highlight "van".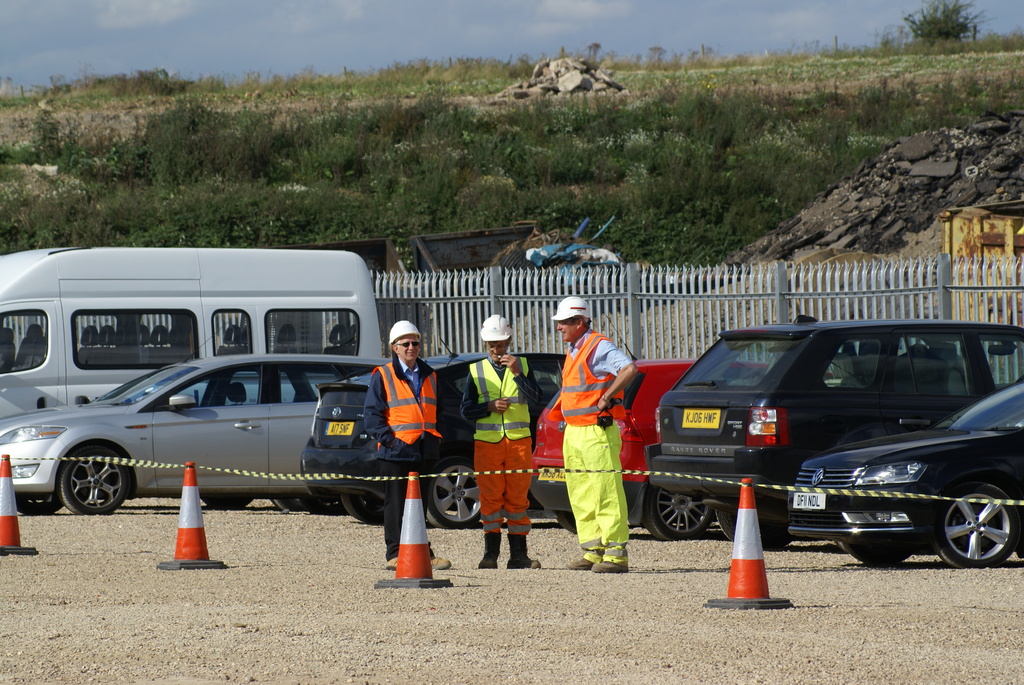
Highlighted region: locate(0, 243, 385, 421).
